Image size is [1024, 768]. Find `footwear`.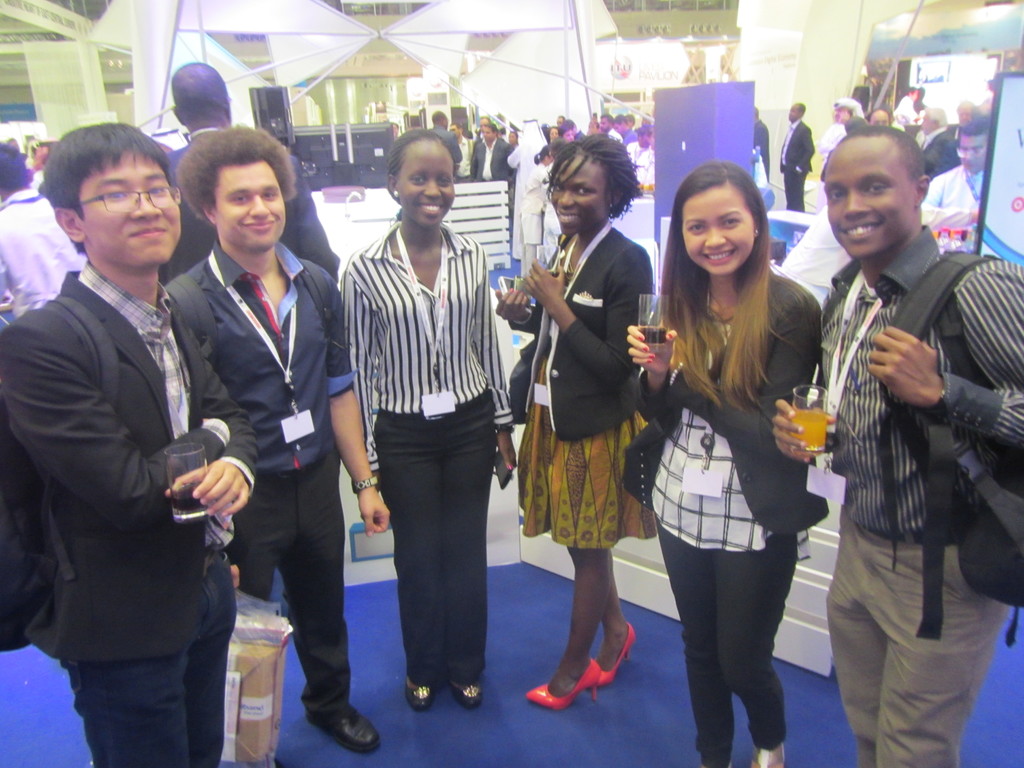
{"x1": 685, "y1": 761, "x2": 720, "y2": 767}.
